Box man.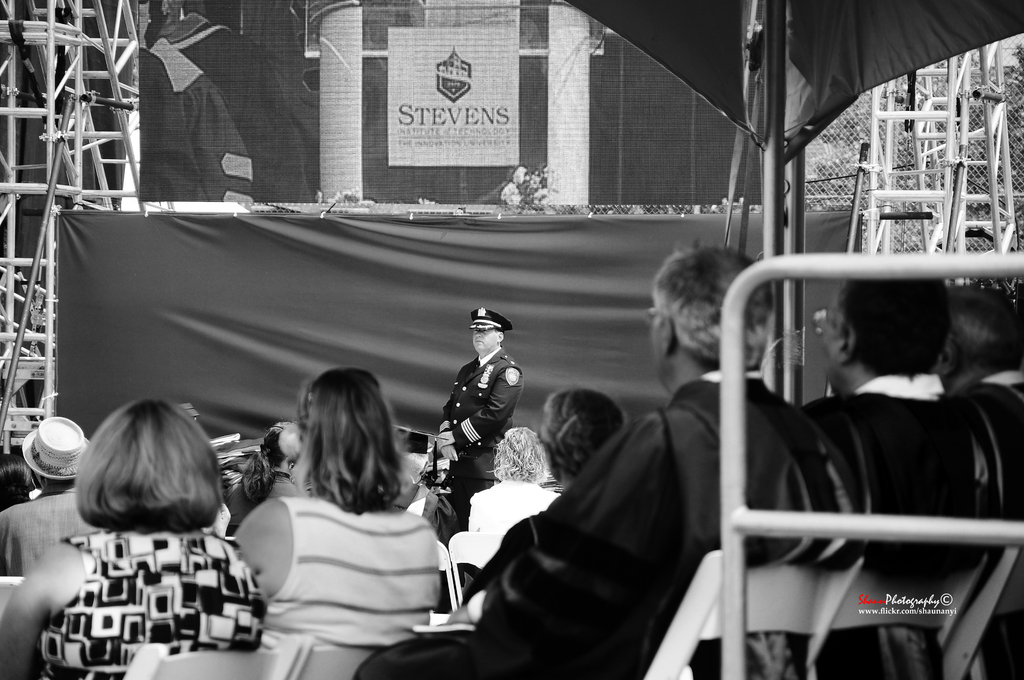
x1=354 y1=239 x2=824 y2=679.
